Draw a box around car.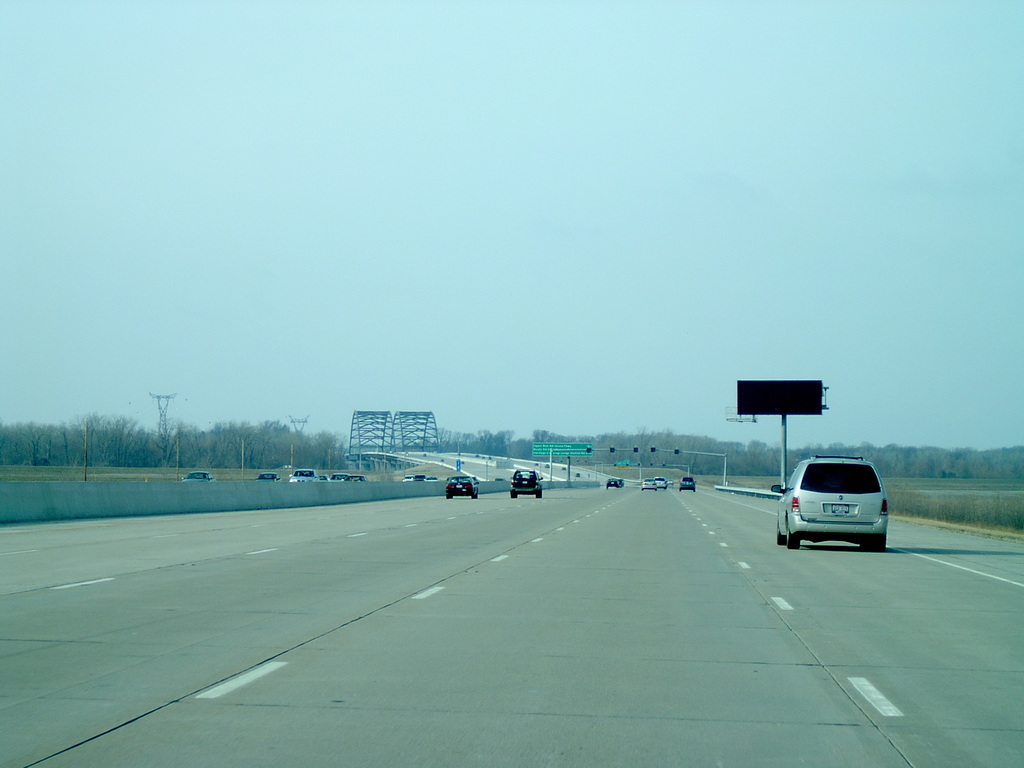
678 478 697 491.
